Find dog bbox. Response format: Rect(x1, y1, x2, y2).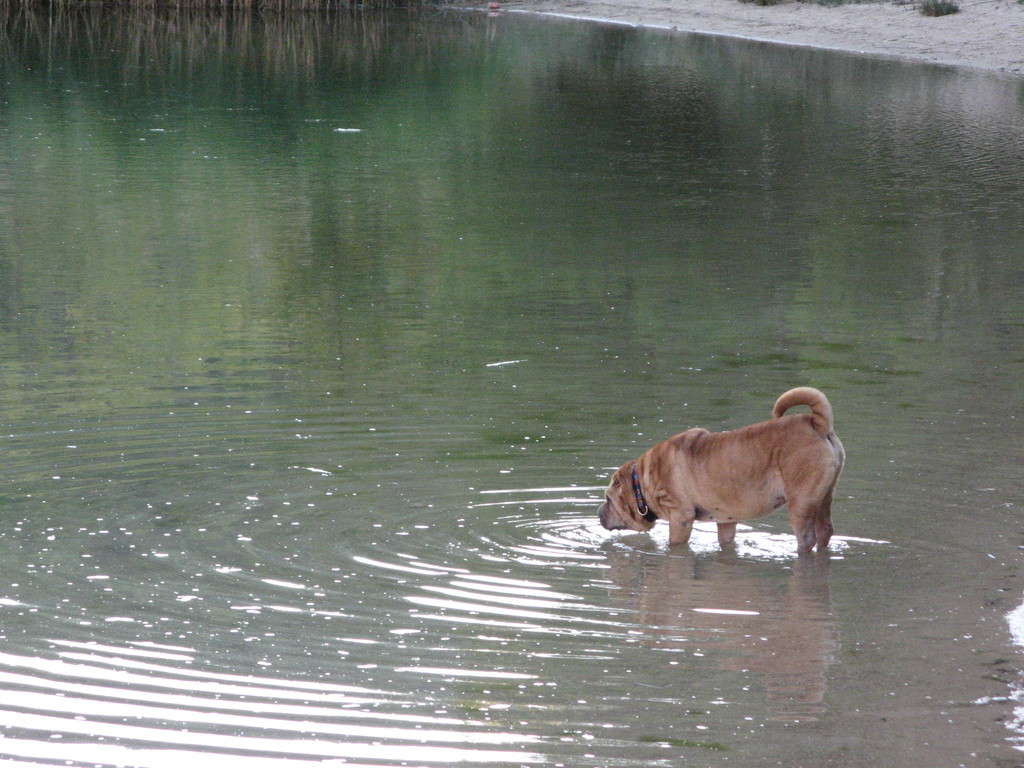
Rect(596, 388, 847, 554).
